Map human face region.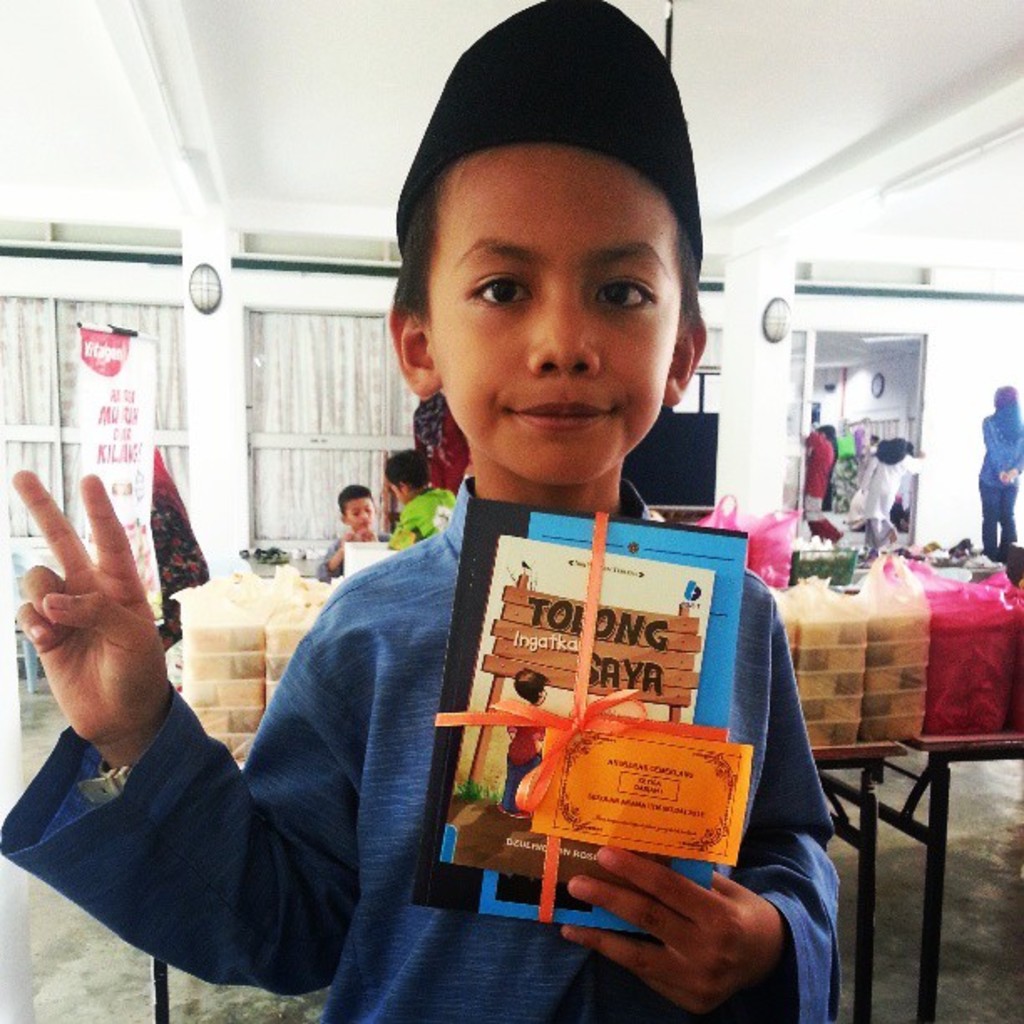
Mapped to rect(346, 495, 371, 534).
